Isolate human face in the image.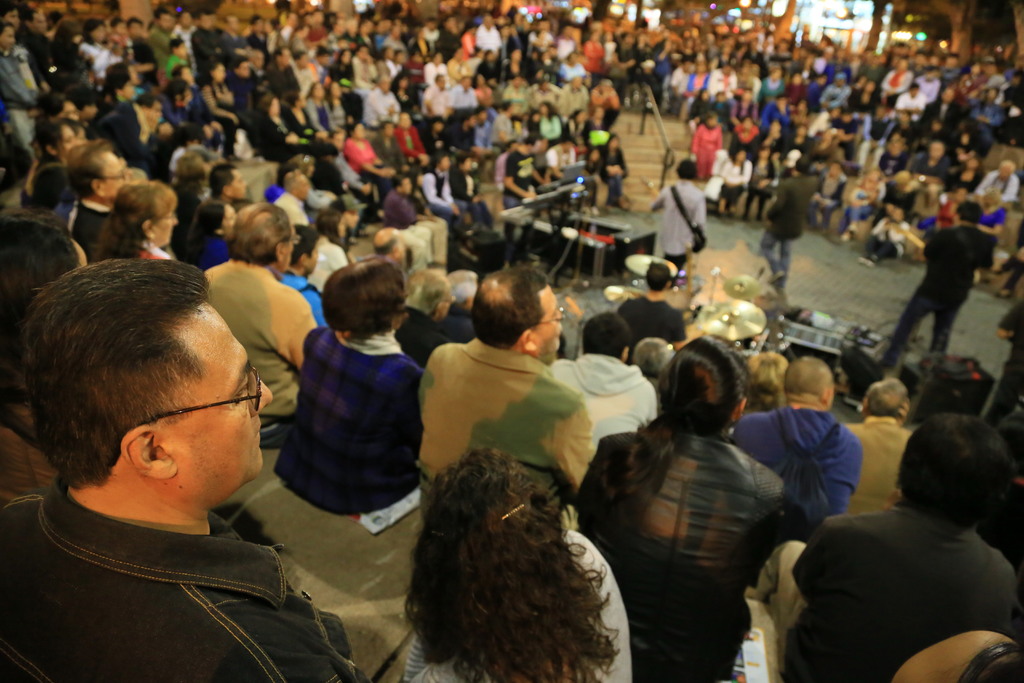
Isolated region: <bbox>394, 26, 401, 28</bbox>.
